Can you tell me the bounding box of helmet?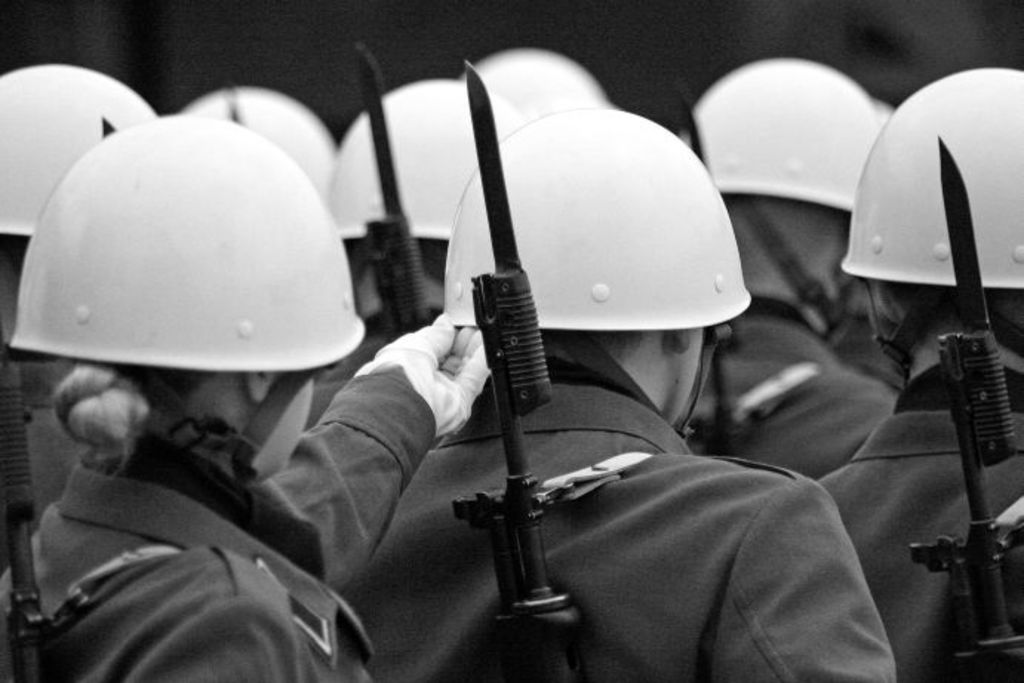
BBox(311, 76, 522, 252).
